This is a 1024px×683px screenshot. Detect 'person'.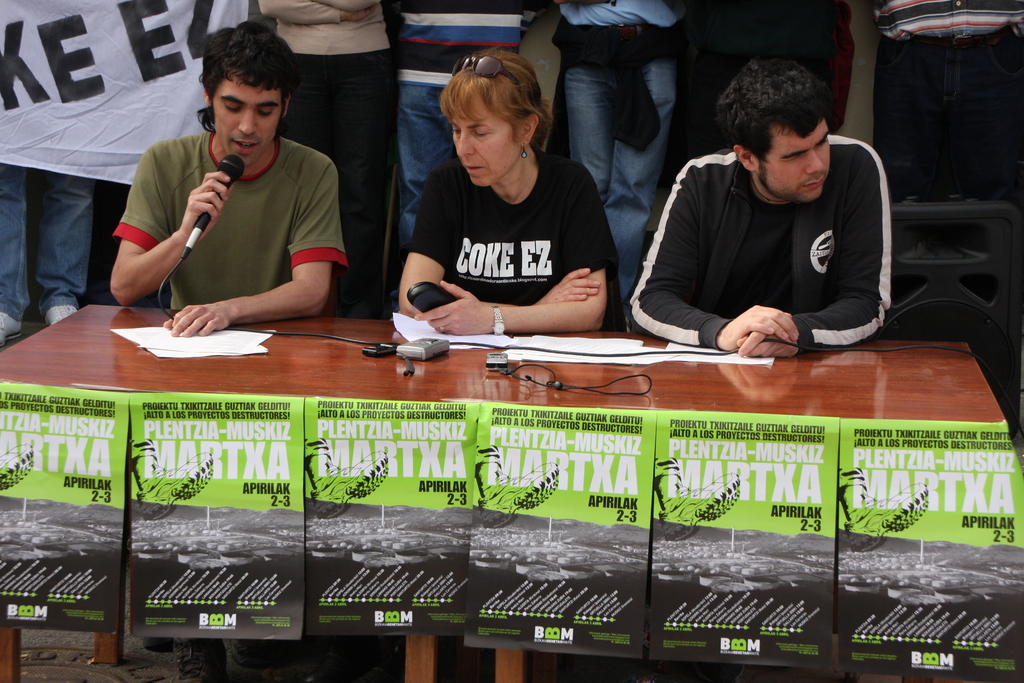
(859,0,1023,198).
